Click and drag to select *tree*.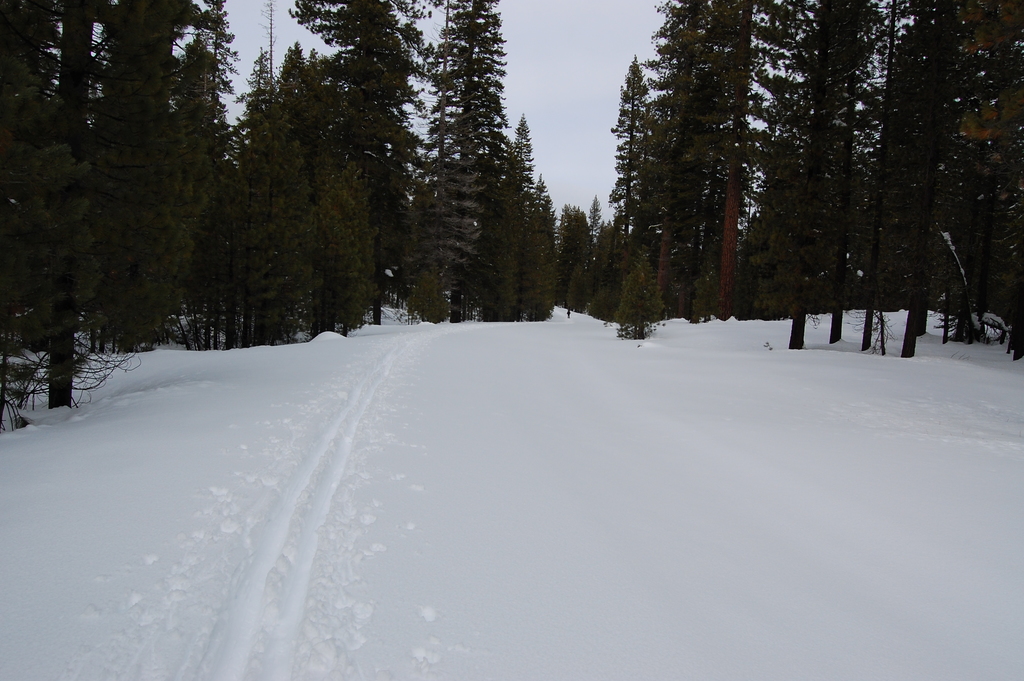
Selection: locate(556, 49, 657, 343).
